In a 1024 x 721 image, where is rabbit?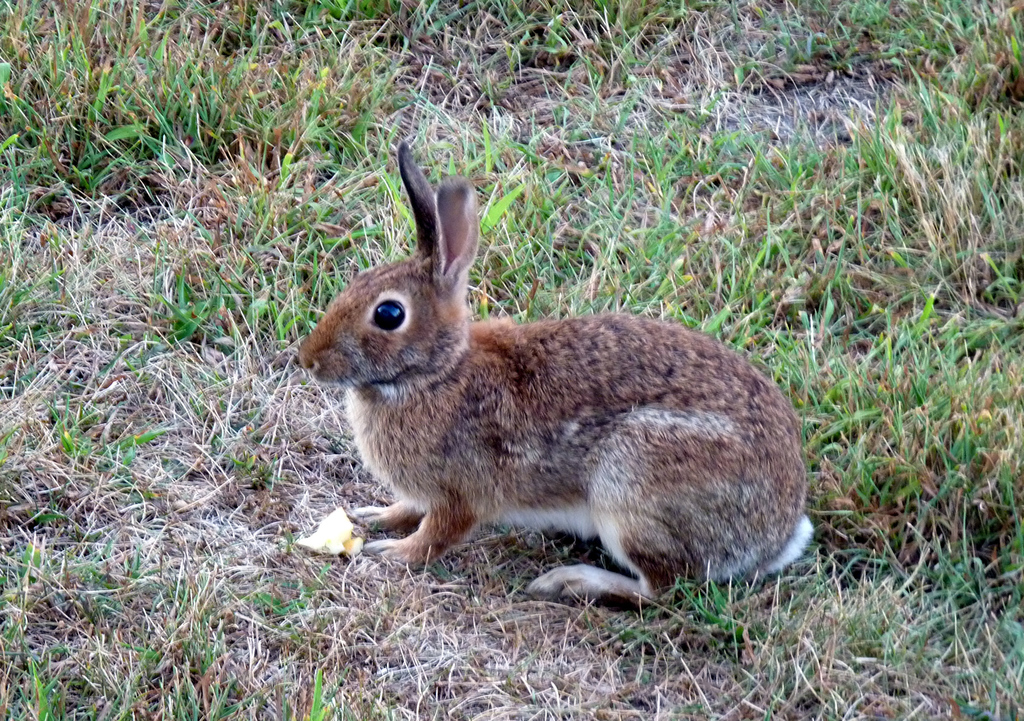
rect(295, 138, 813, 610).
